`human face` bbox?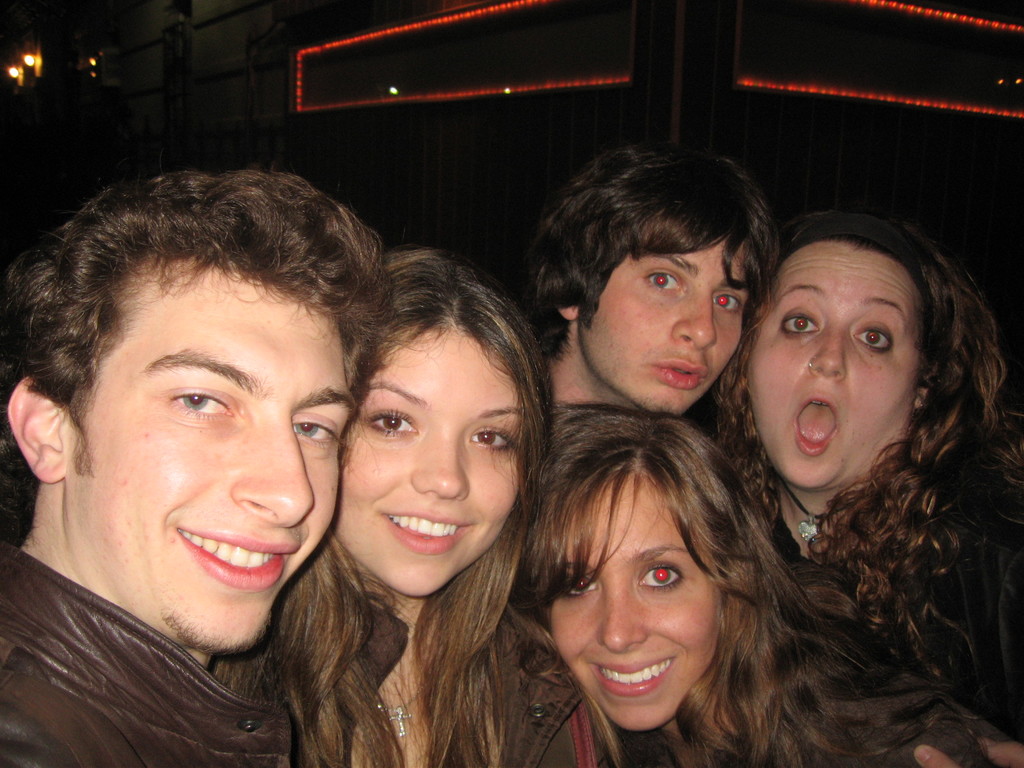
rect(62, 264, 352, 655)
